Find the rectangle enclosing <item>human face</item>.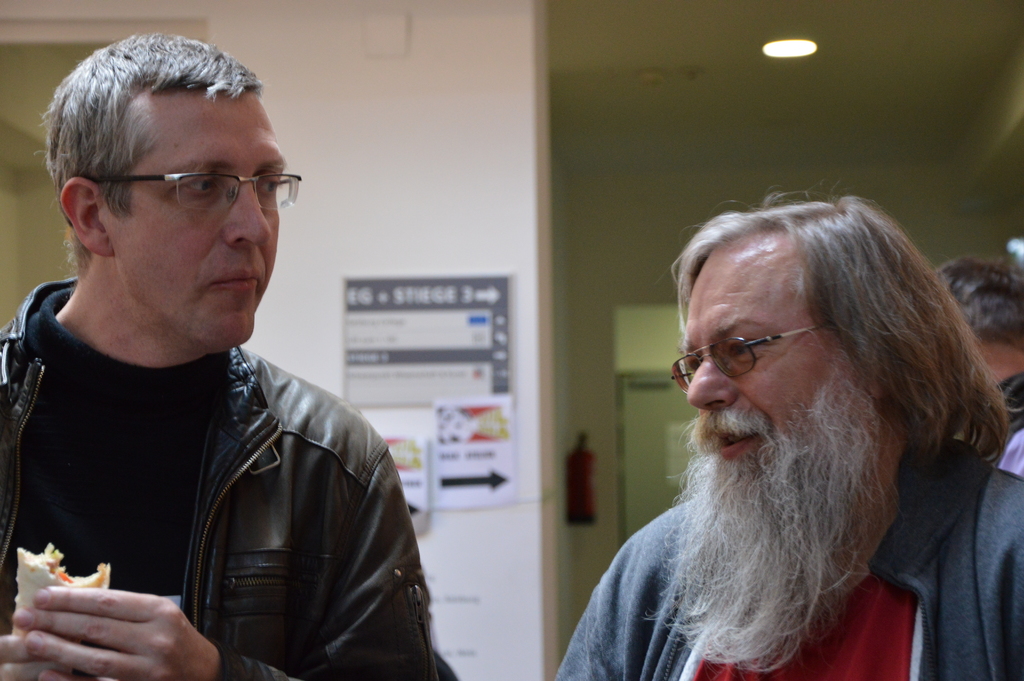
BBox(665, 239, 897, 628).
